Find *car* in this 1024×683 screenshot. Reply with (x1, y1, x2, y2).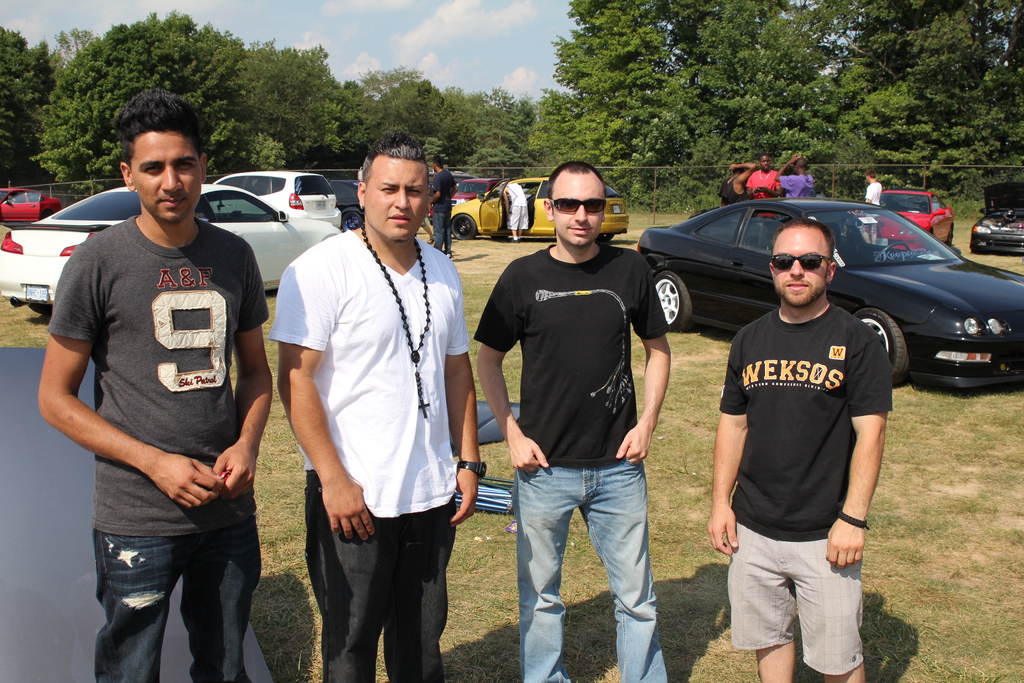
(212, 168, 340, 225).
